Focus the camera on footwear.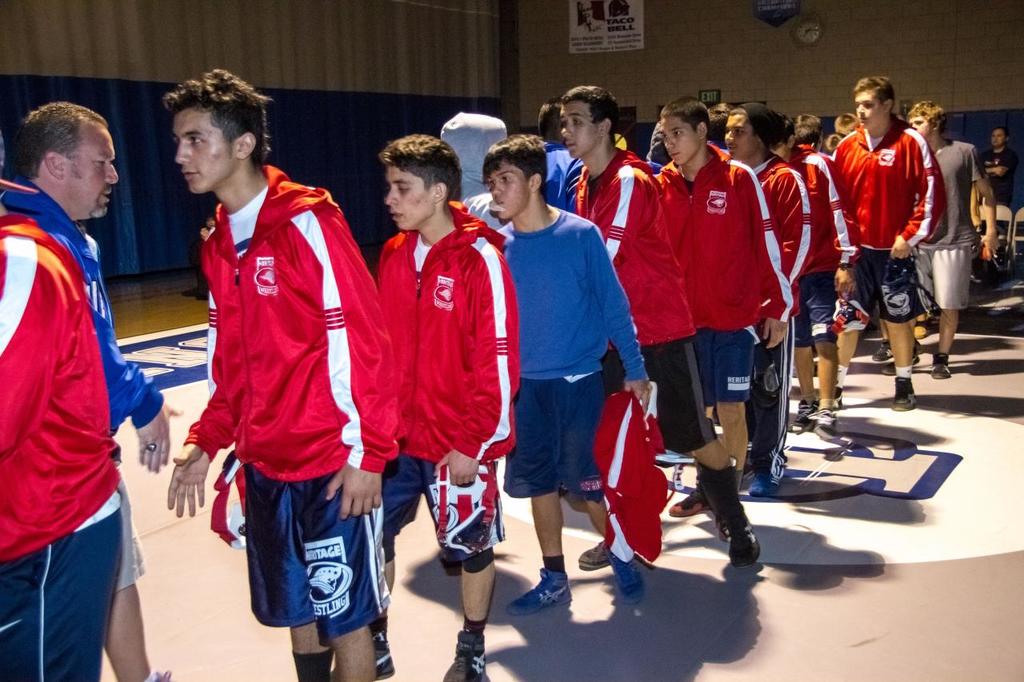
Focus region: select_region(890, 369, 914, 411).
